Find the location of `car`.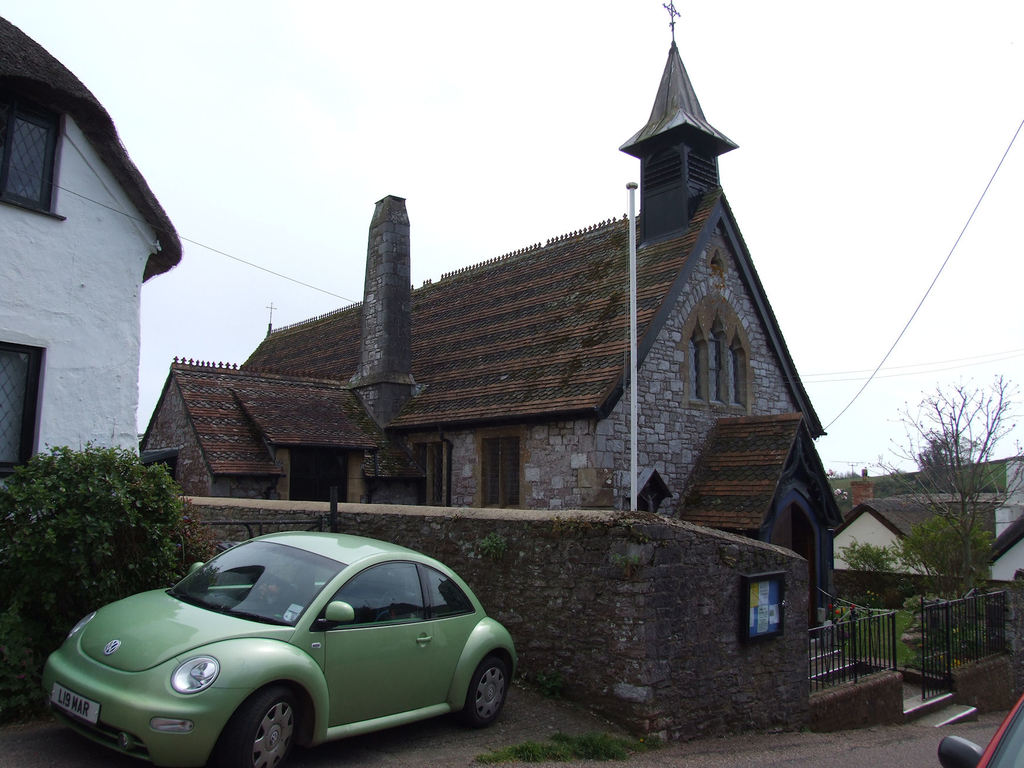
Location: <box>40,528,519,767</box>.
